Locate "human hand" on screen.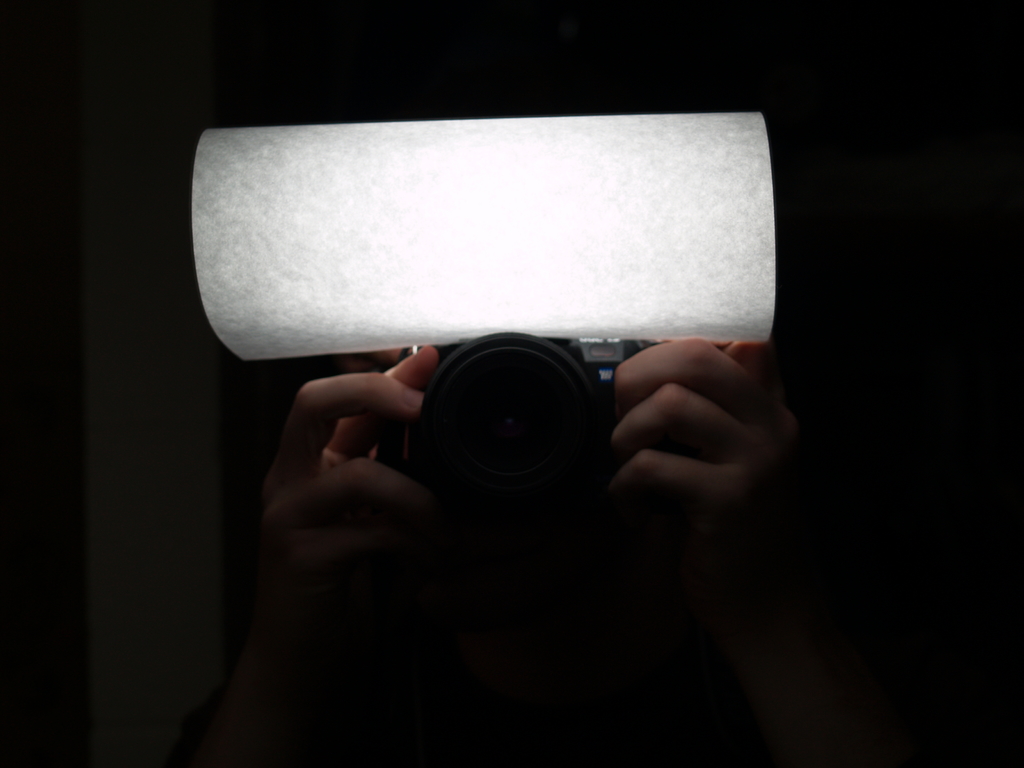
On screen at [left=246, top=355, right=417, bottom=588].
